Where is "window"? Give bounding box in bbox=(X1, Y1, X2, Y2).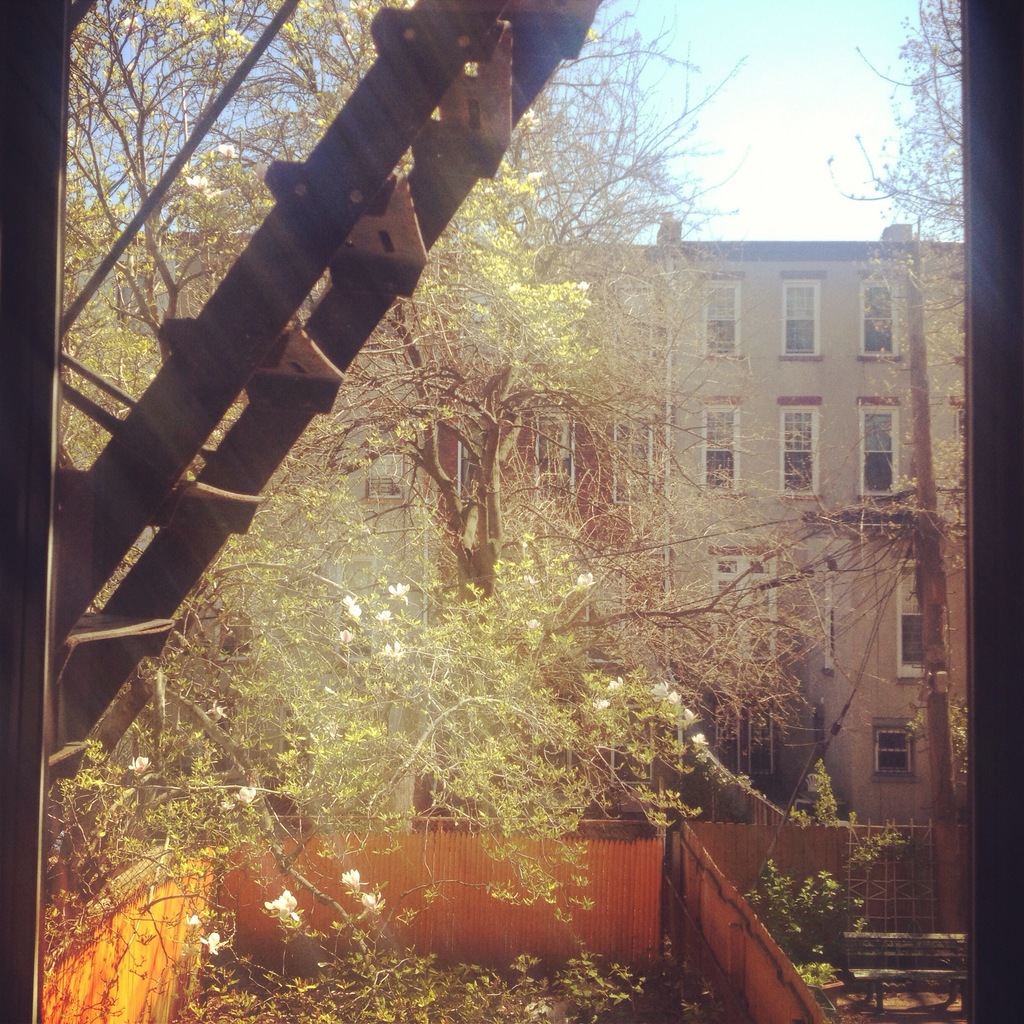
bbox=(852, 268, 902, 359).
